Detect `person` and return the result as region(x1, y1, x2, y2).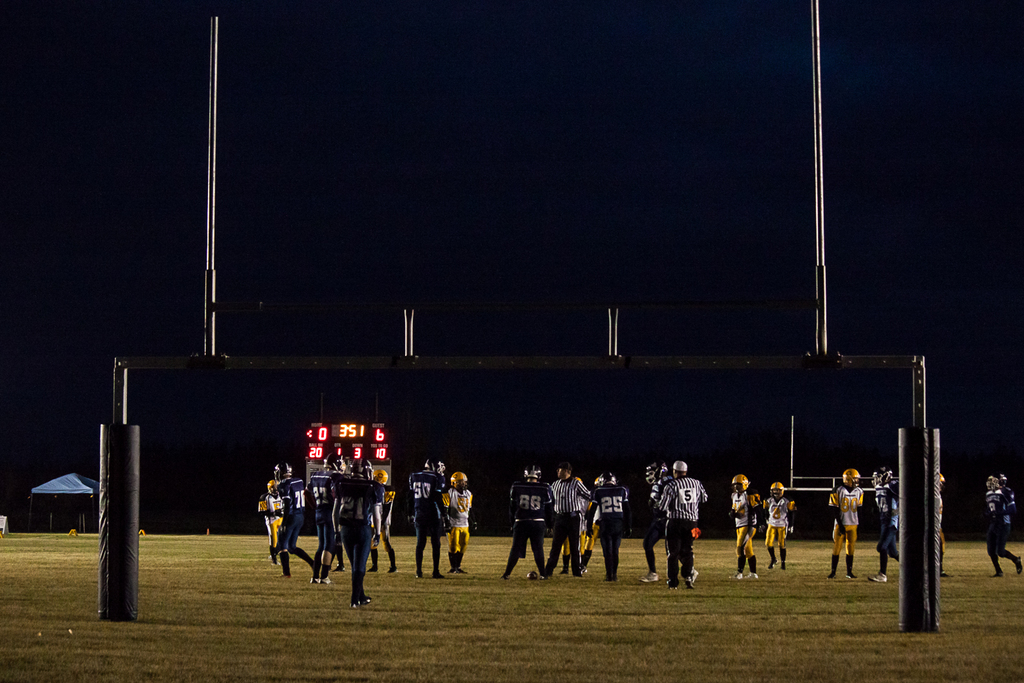
region(330, 462, 386, 606).
